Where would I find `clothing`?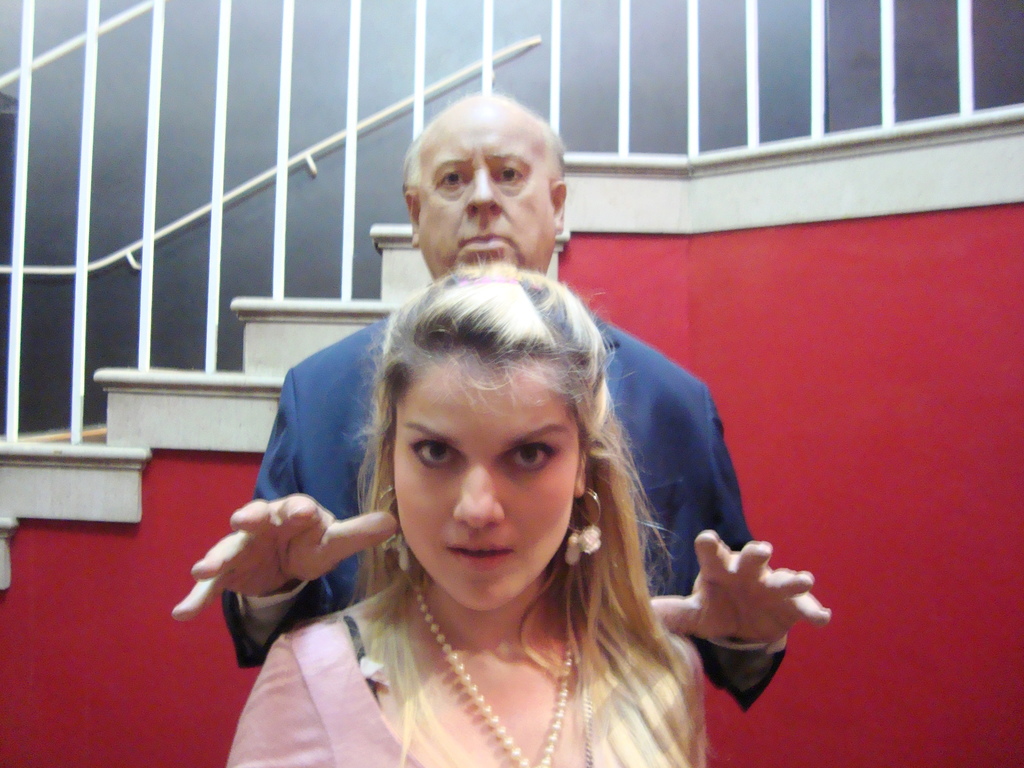
At left=222, top=310, right=787, bottom=714.
